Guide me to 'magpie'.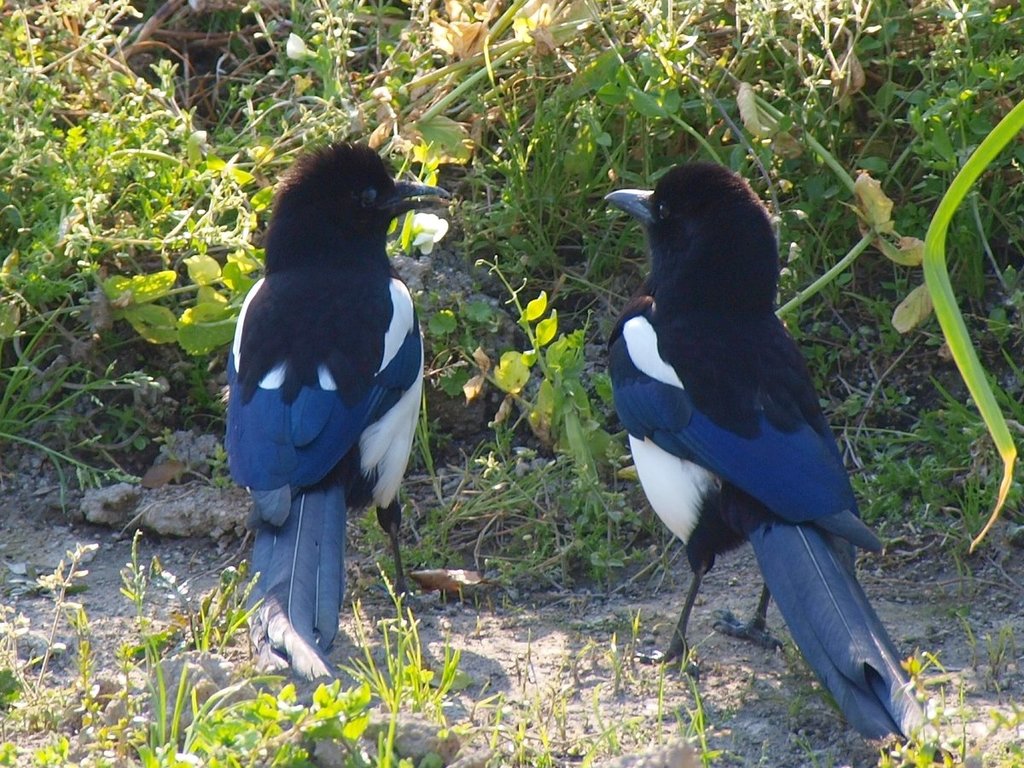
Guidance: bbox=(222, 142, 450, 681).
